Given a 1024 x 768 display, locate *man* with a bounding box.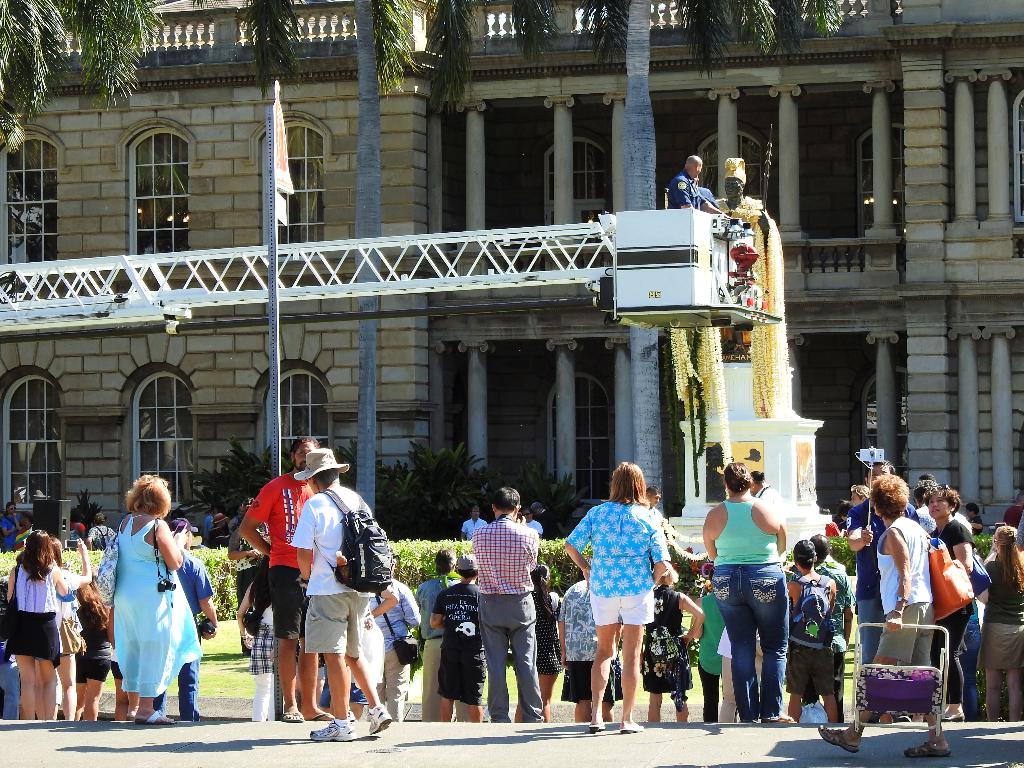
Located: select_region(445, 486, 550, 721).
